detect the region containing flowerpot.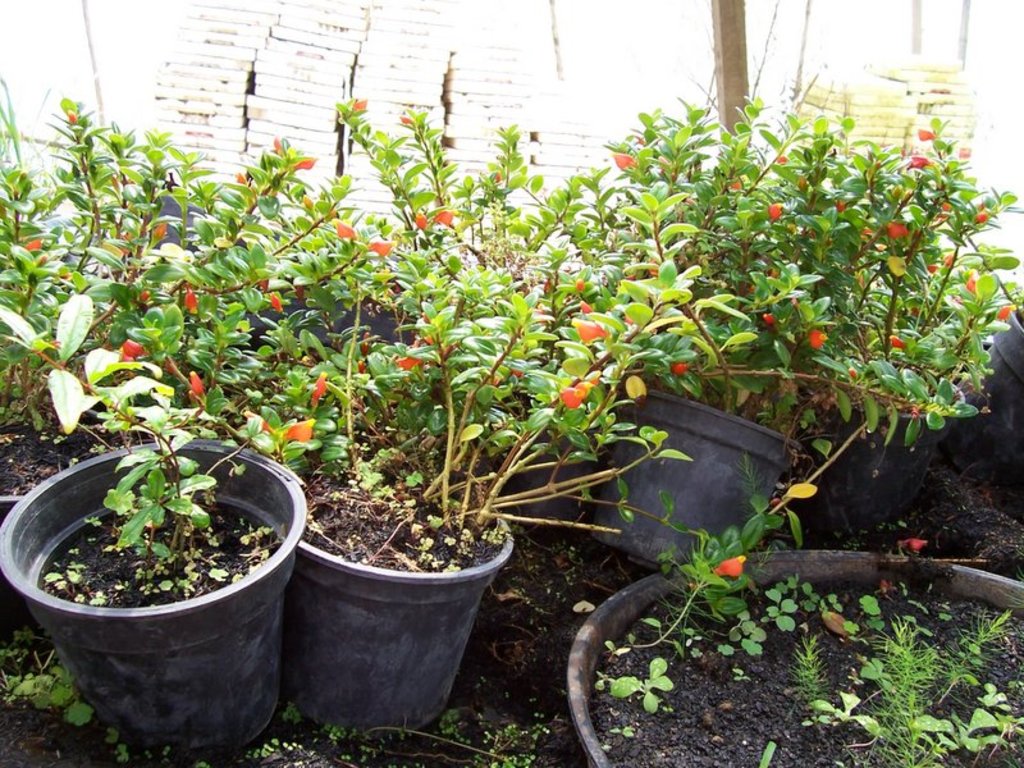
BBox(599, 389, 781, 556).
